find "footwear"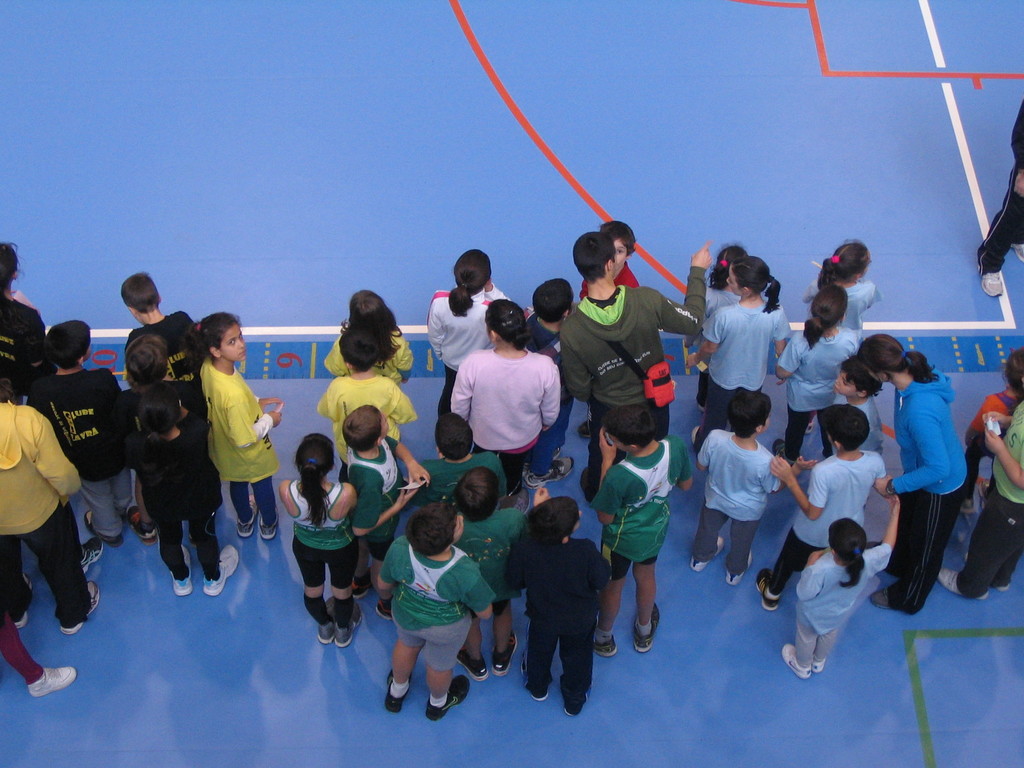
Rect(524, 653, 540, 701)
